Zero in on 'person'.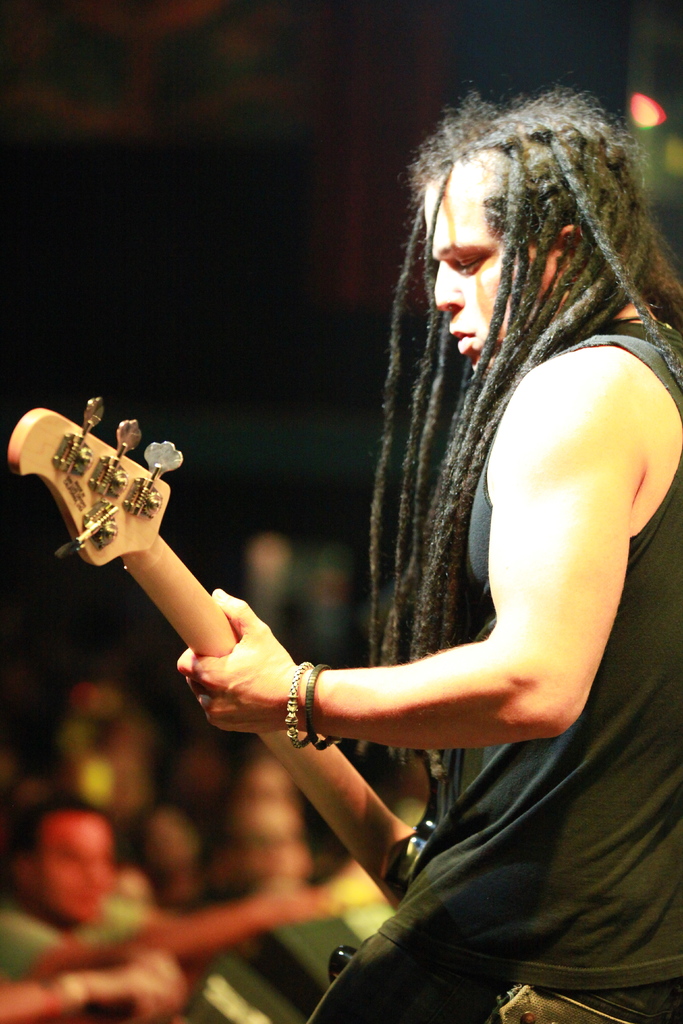
Zeroed in: (left=196, top=787, right=373, bottom=918).
